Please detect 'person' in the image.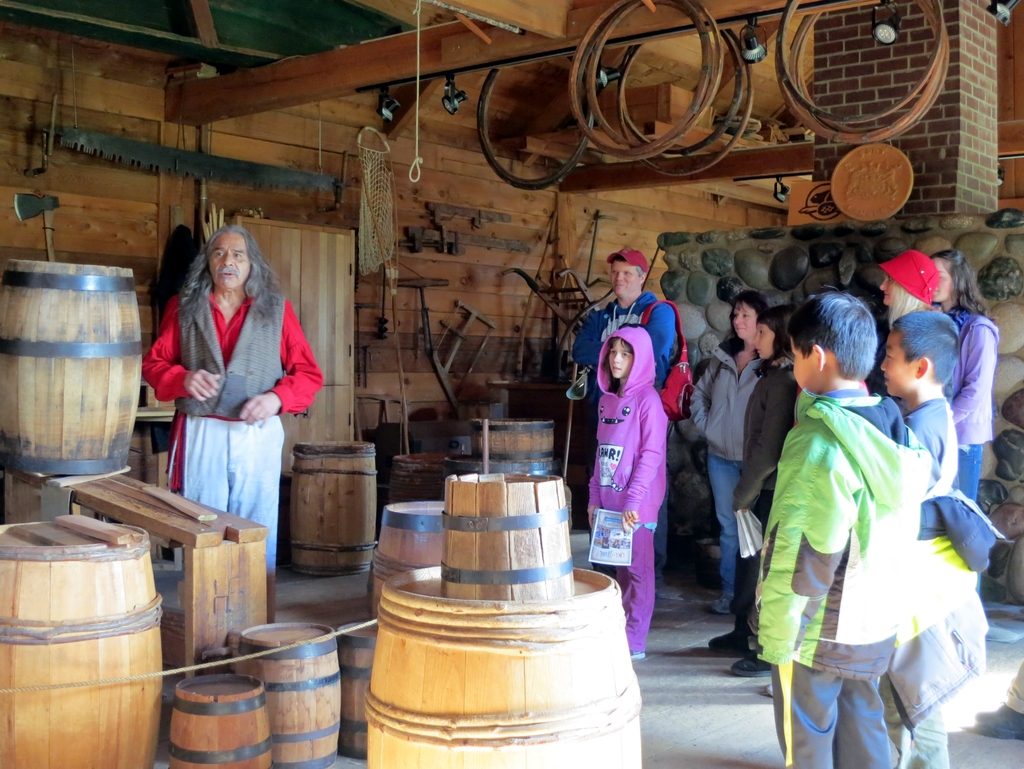
crop(136, 219, 323, 629).
